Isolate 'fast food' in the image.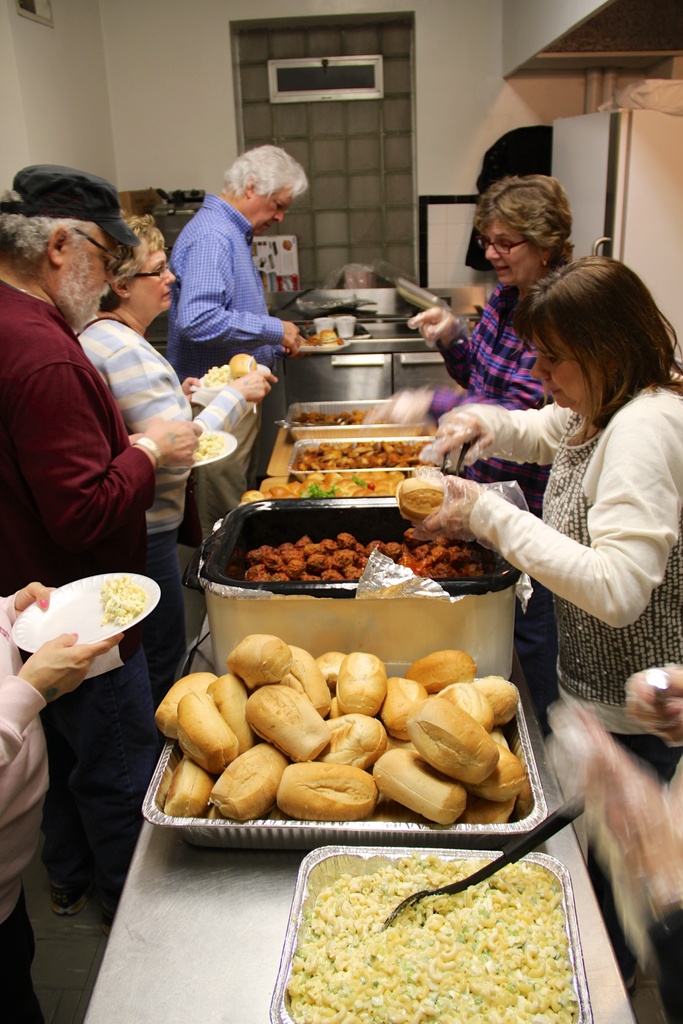
Isolated region: bbox=(212, 750, 297, 819).
